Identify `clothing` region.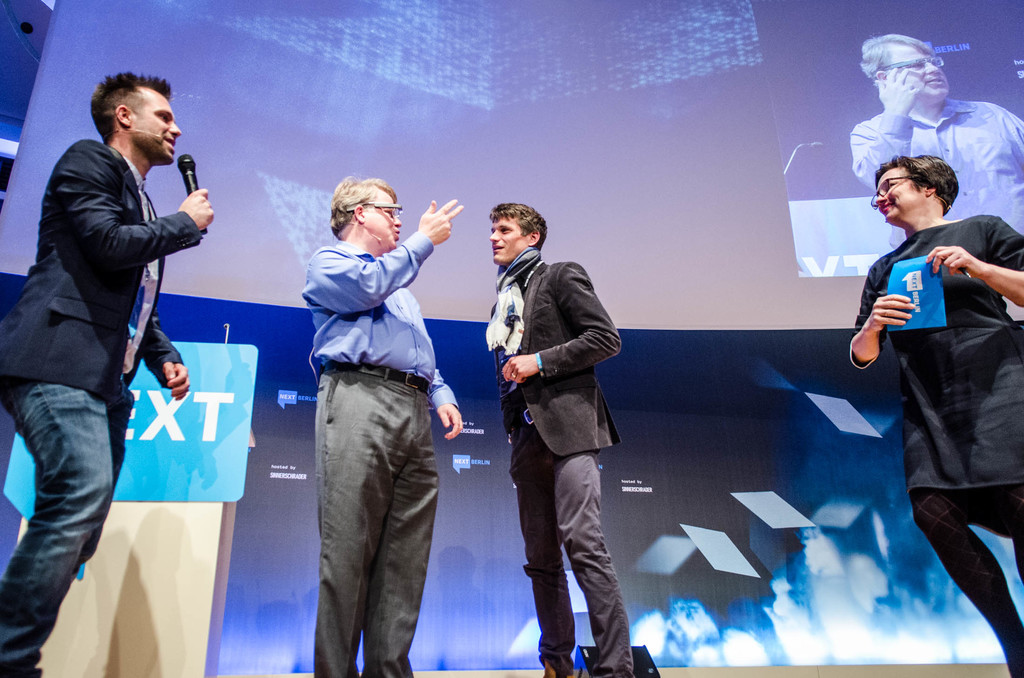
Region: (285,170,451,657).
